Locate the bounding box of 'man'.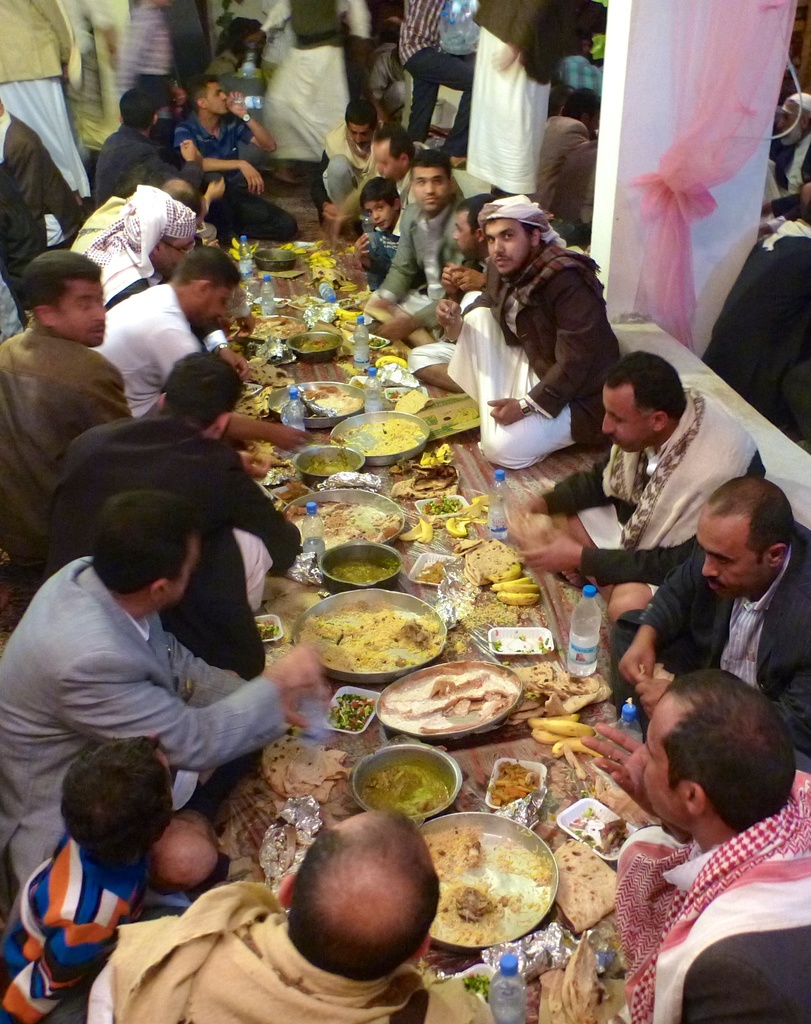
Bounding box: (0, 239, 133, 565).
